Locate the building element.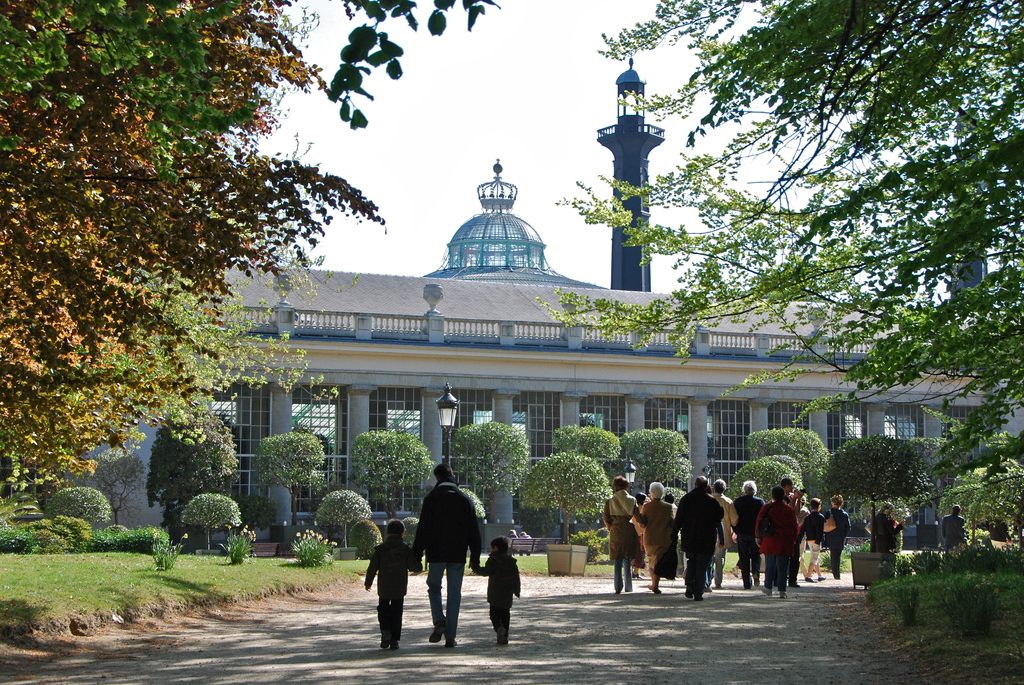
Element bbox: l=112, t=51, r=1023, b=535.
